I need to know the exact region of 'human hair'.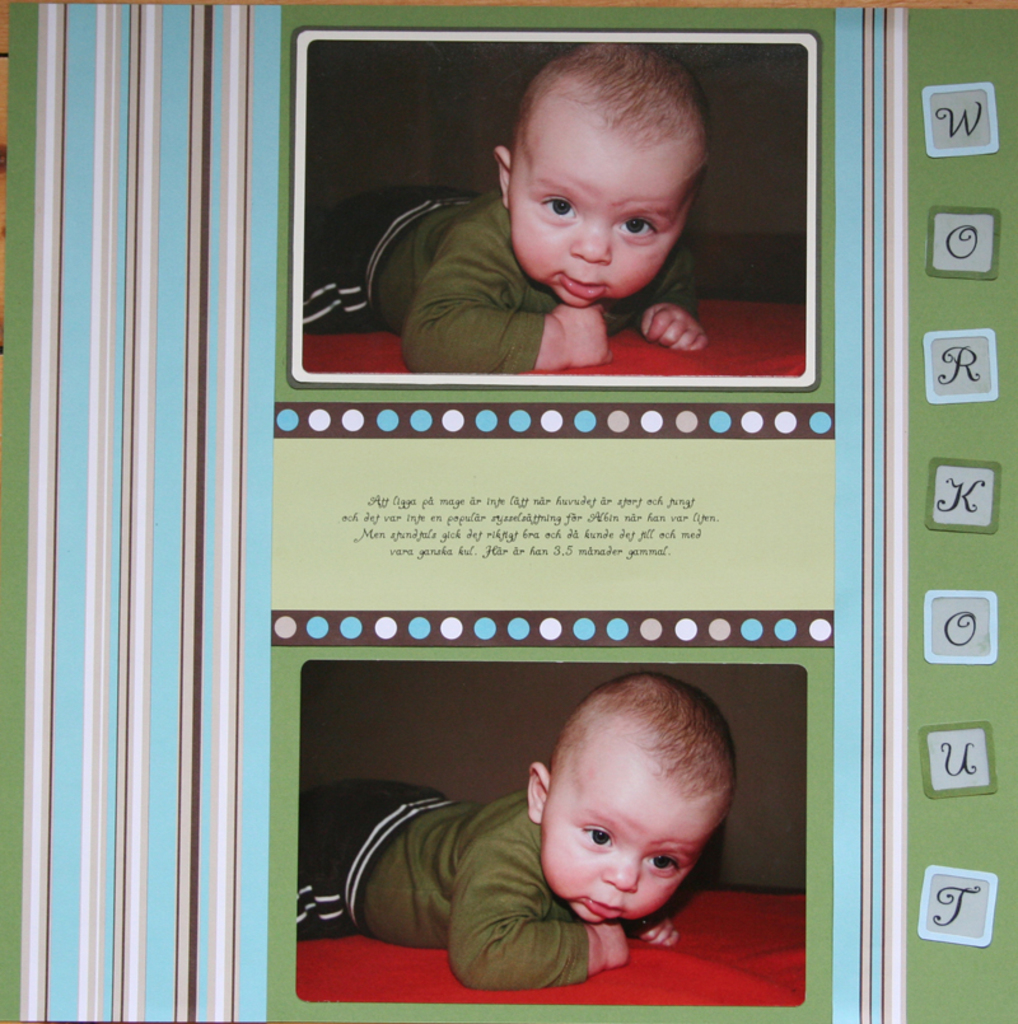
Region: (left=510, top=39, right=701, bottom=195).
